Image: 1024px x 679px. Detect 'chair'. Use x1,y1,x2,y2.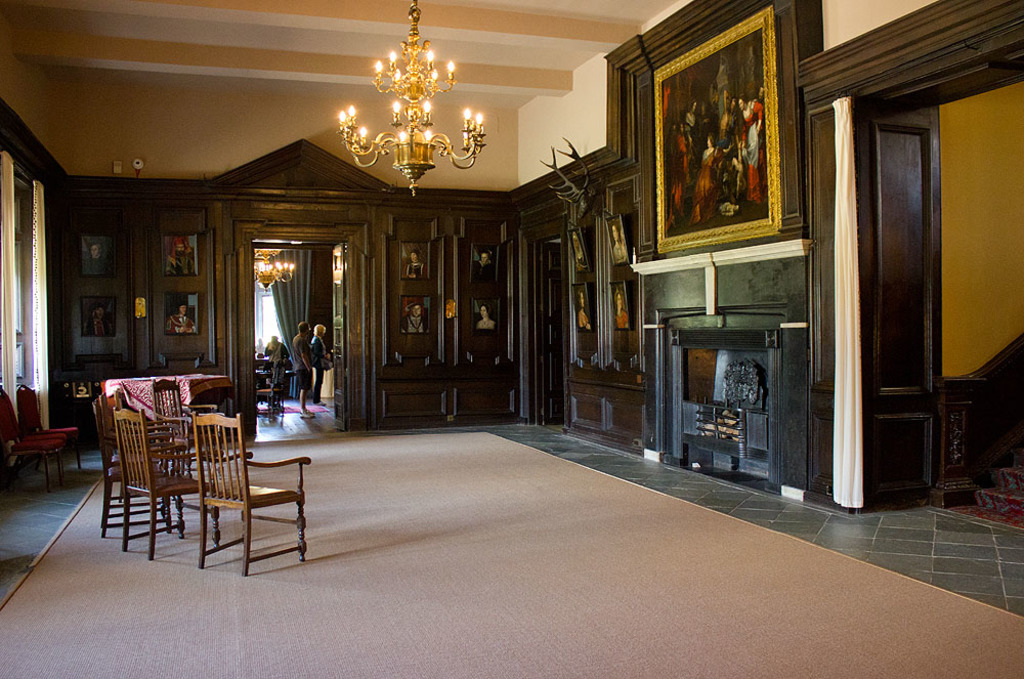
18,382,88,477.
